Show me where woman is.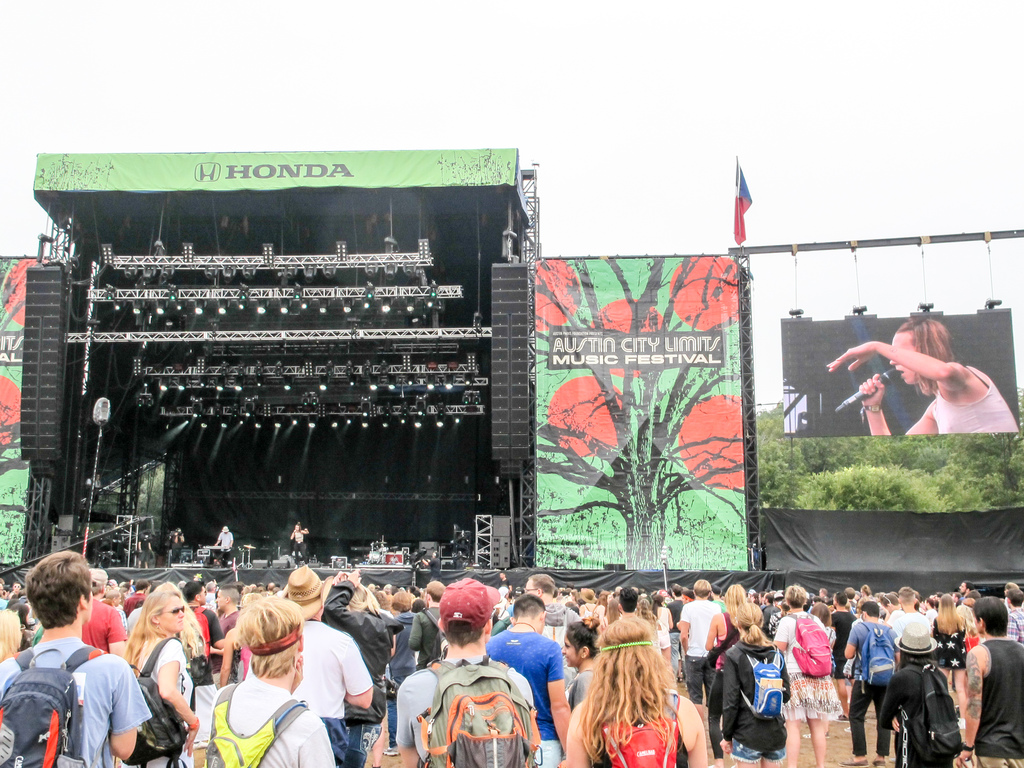
woman is at bbox(763, 586, 846, 767).
